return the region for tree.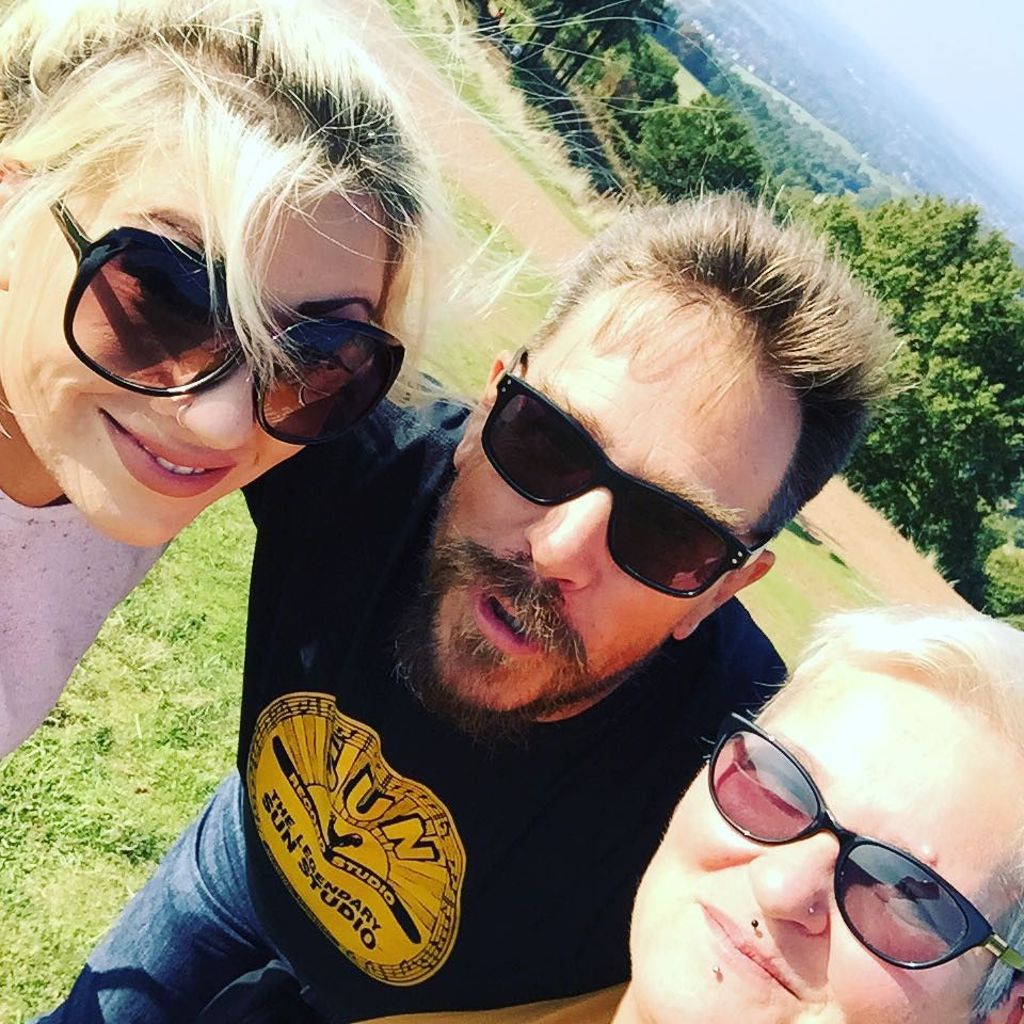
741/183/1023/617.
